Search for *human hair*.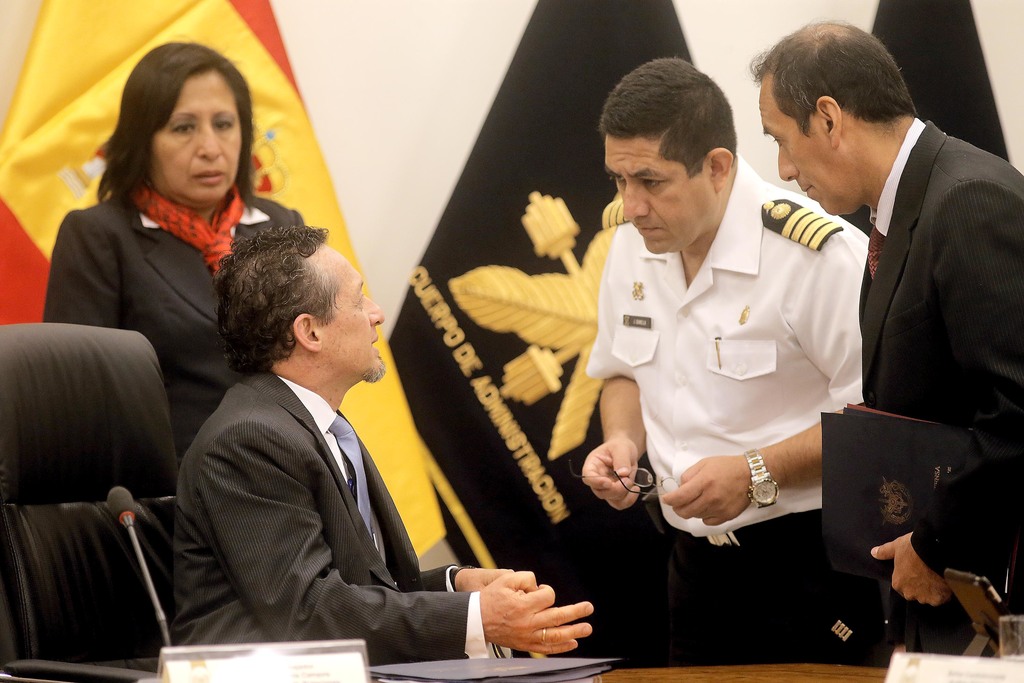
Found at (744,13,918,138).
